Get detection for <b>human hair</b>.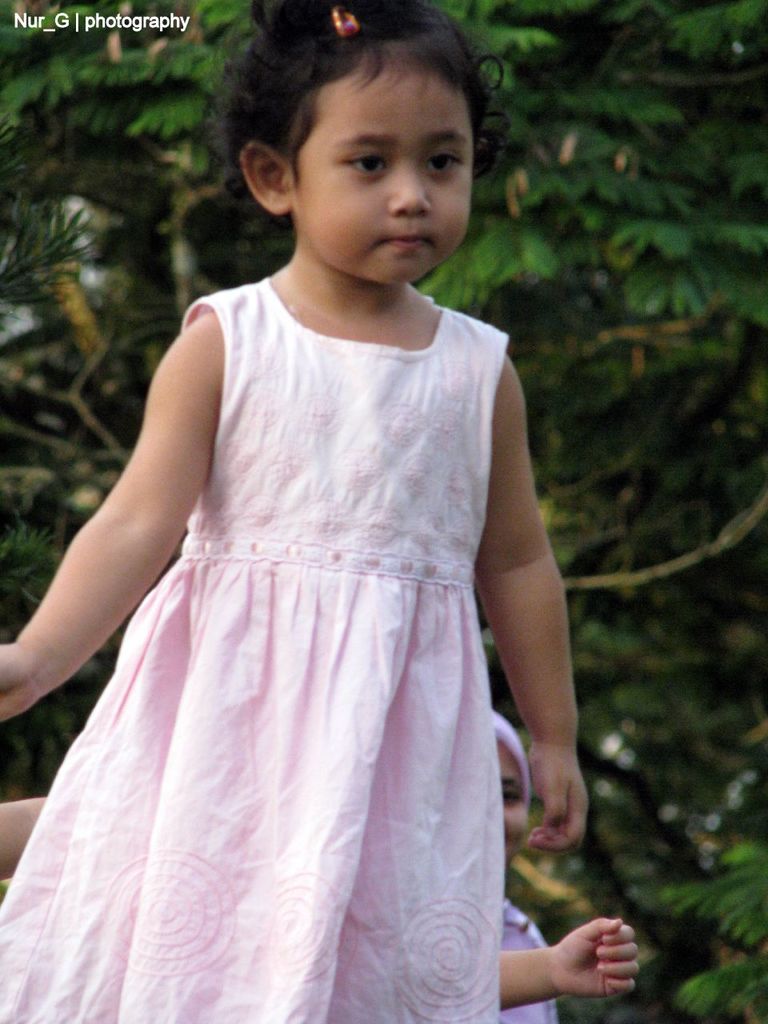
Detection: 215/18/477/198.
